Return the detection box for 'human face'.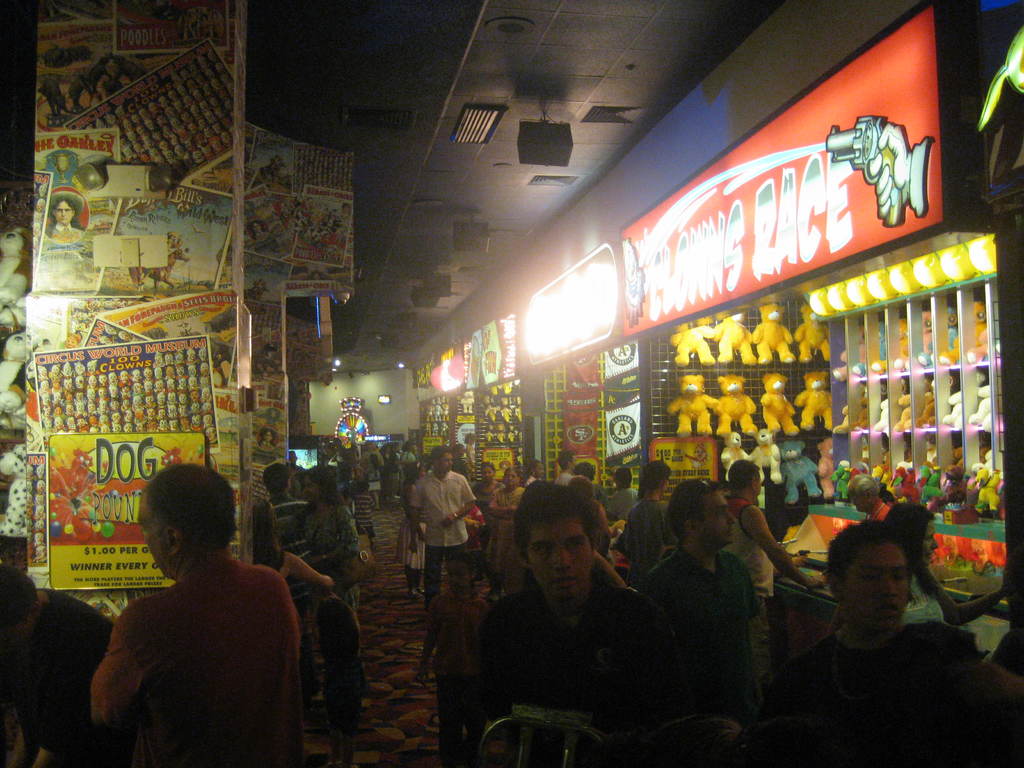
527, 525, 593, 600.
